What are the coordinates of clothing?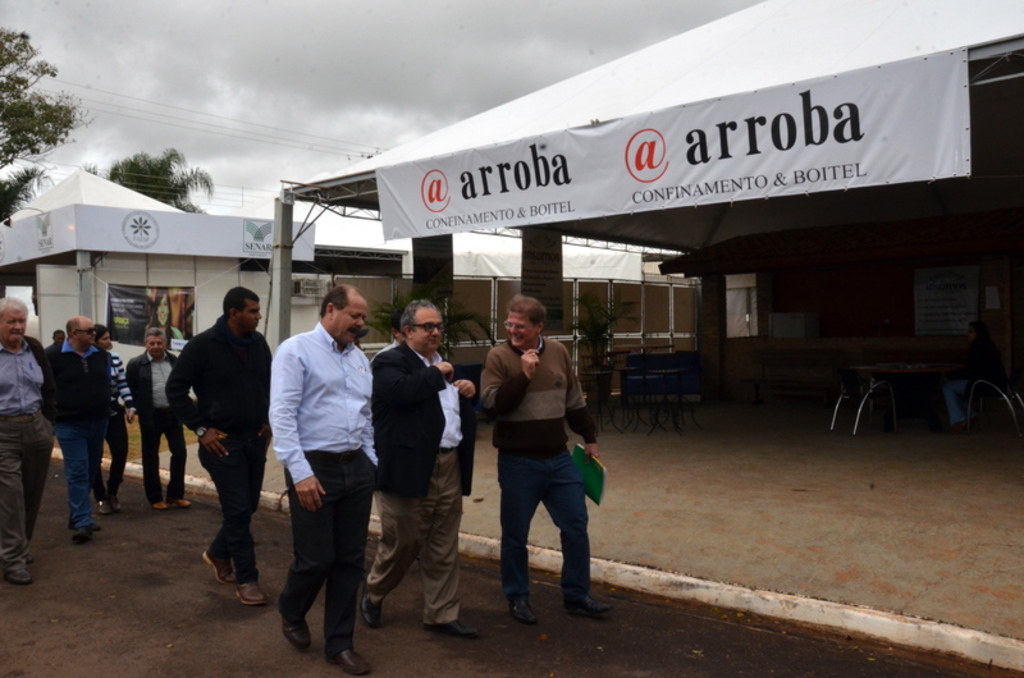
(381,331,480,496).
